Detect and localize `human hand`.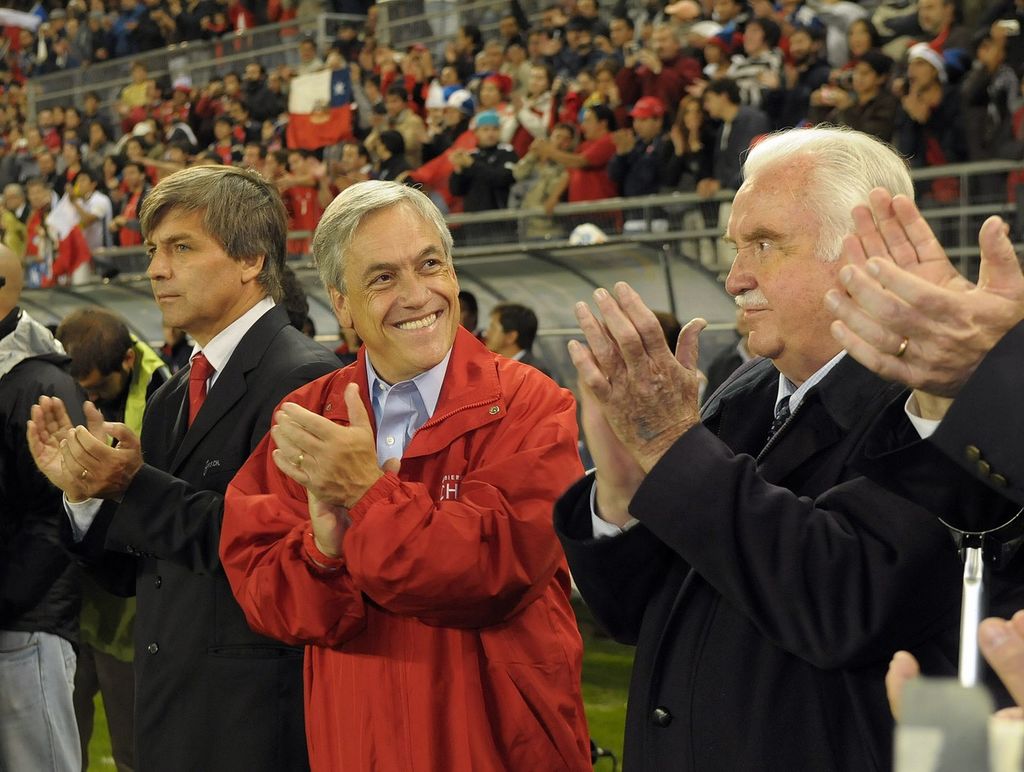
Localized at <box>57,419,145,500</box>.
